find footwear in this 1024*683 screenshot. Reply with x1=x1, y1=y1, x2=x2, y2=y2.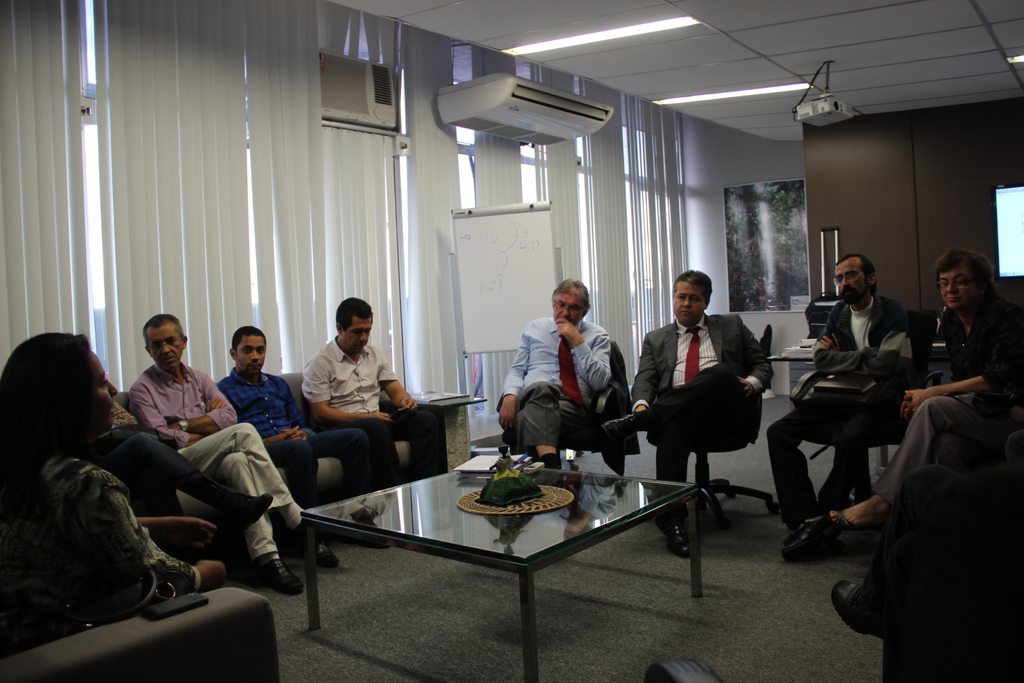
x1=600, y1=412, x2=648, y2=443.
